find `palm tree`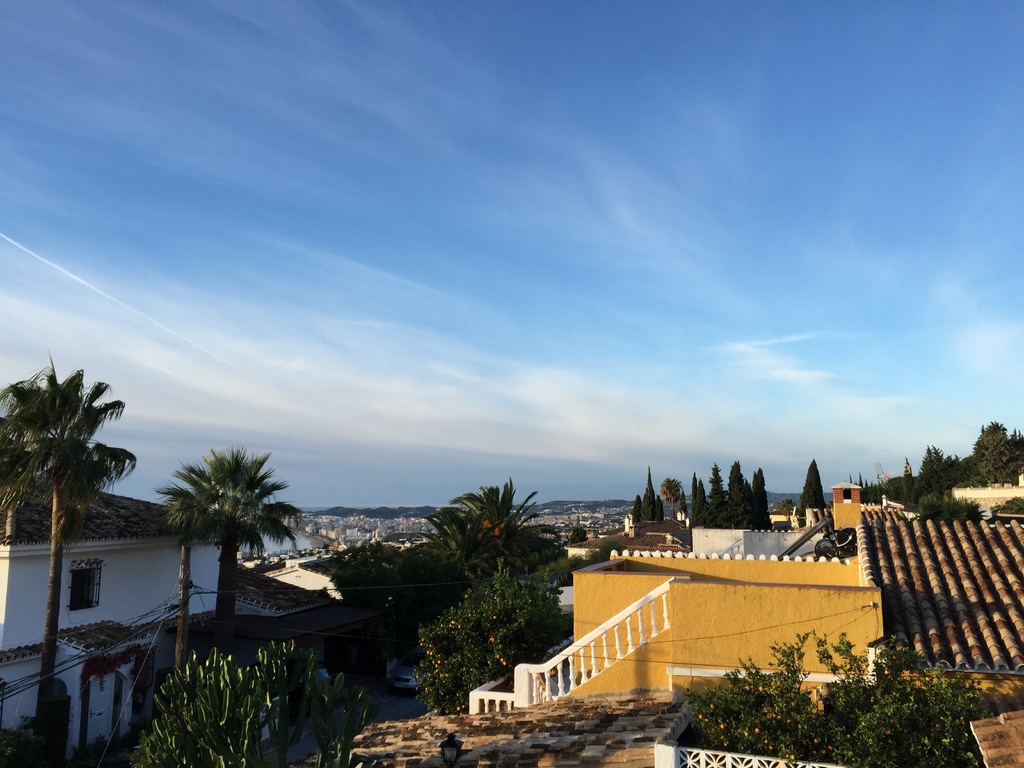
pyautogui.locateOnScreen(445, 486, 528, 659)
